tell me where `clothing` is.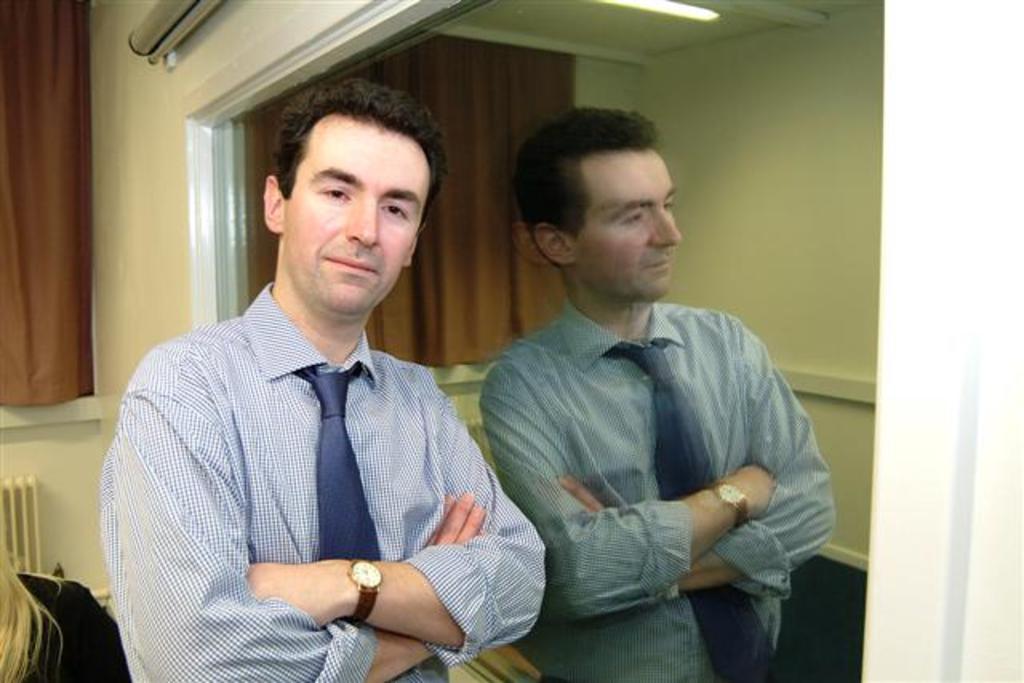
`clothing` is at 477/302/840/681.
